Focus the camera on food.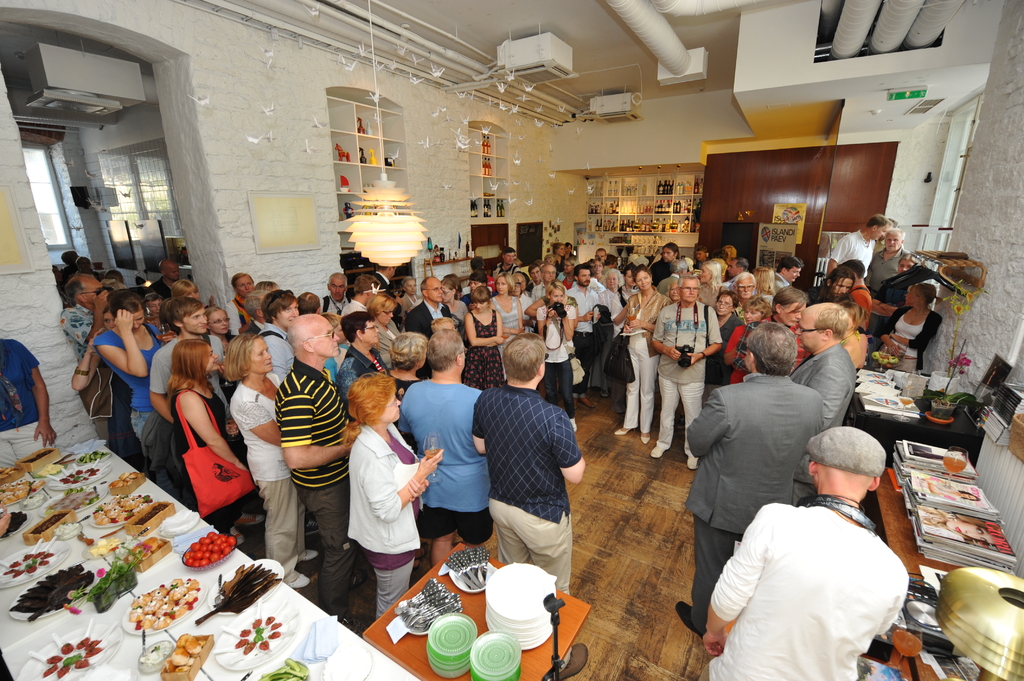
Focus region: (73,660,90,669).
